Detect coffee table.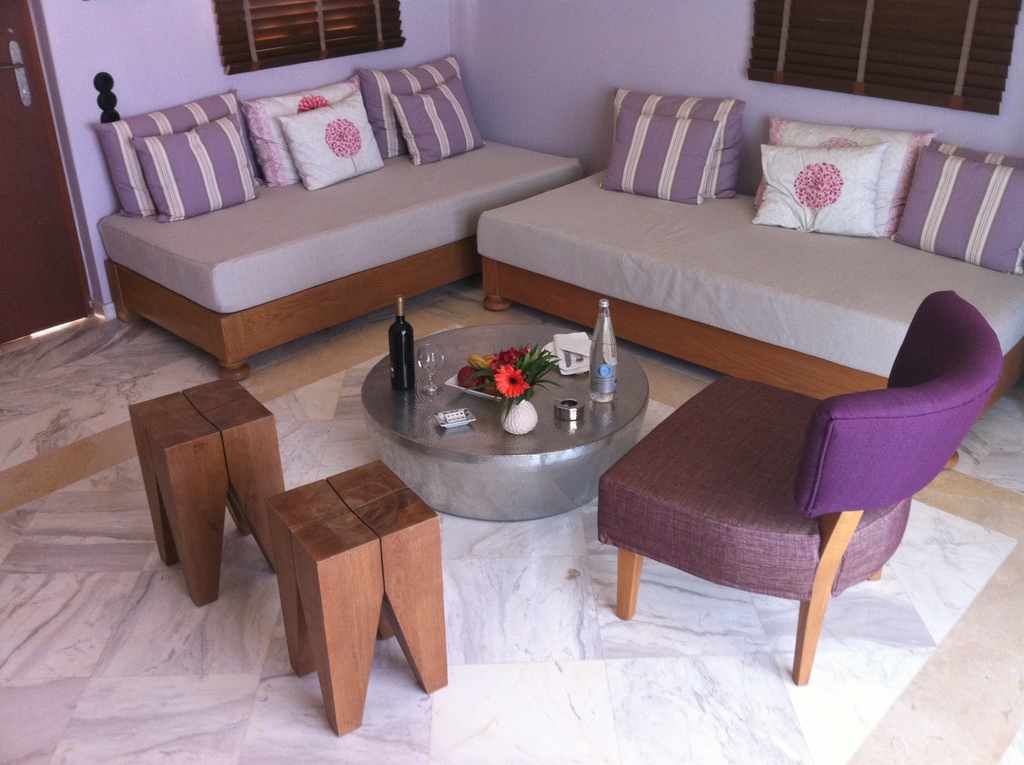
Detected at [364,321,648,522].
